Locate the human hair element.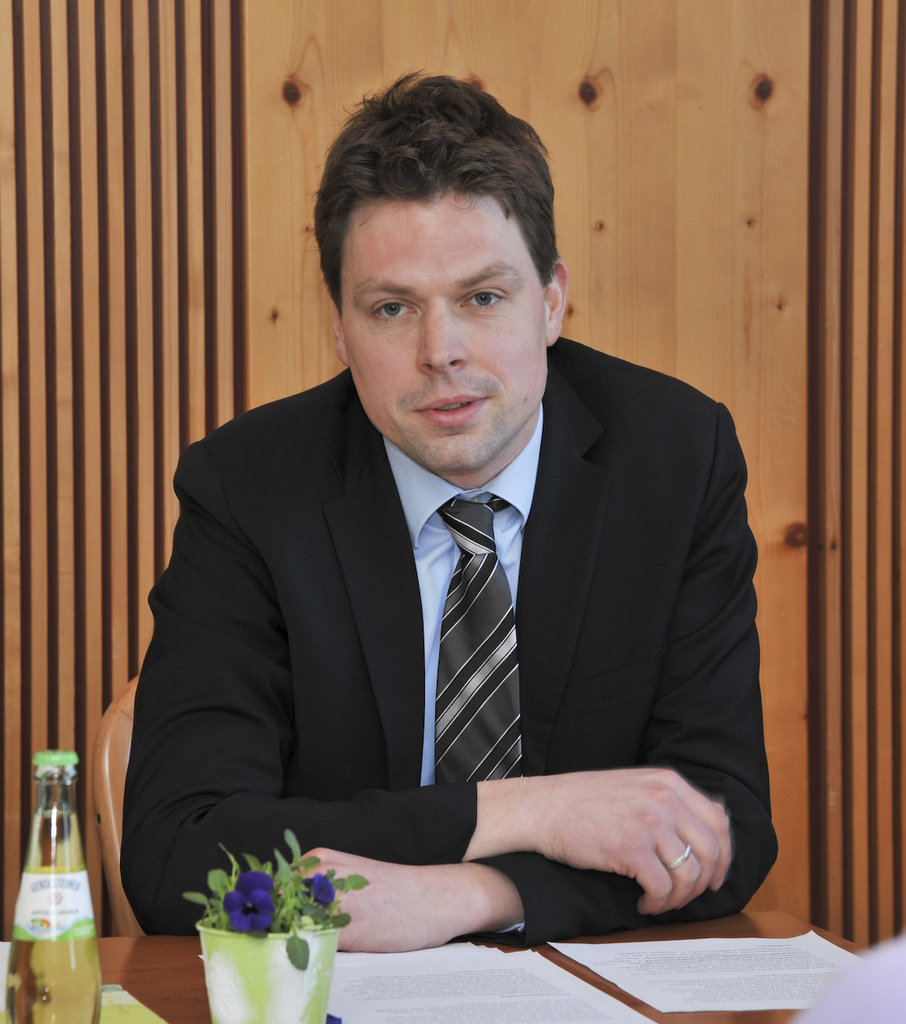
Element bbox: <box>309,74,552,342</box>.
